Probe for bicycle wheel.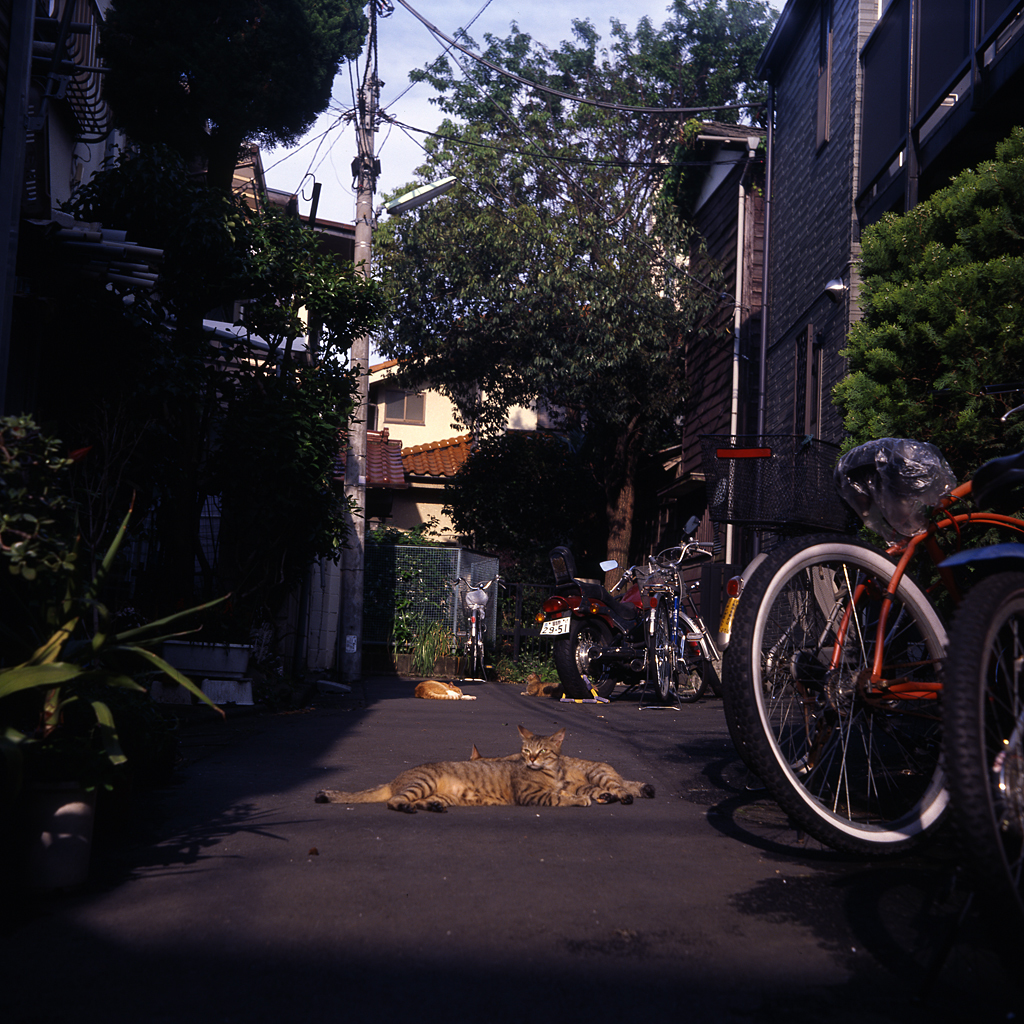
Probe result: x1=945 y1=565 x2=1023 y2=916.
